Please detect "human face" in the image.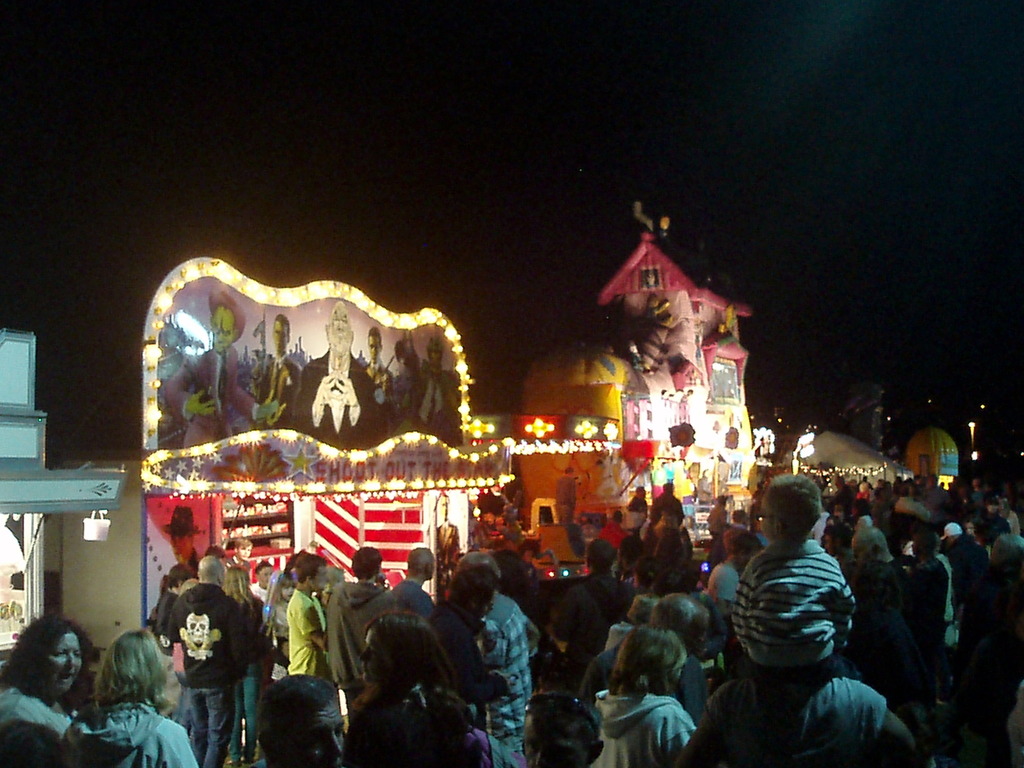
Rect(239, 545, 253, 562).
